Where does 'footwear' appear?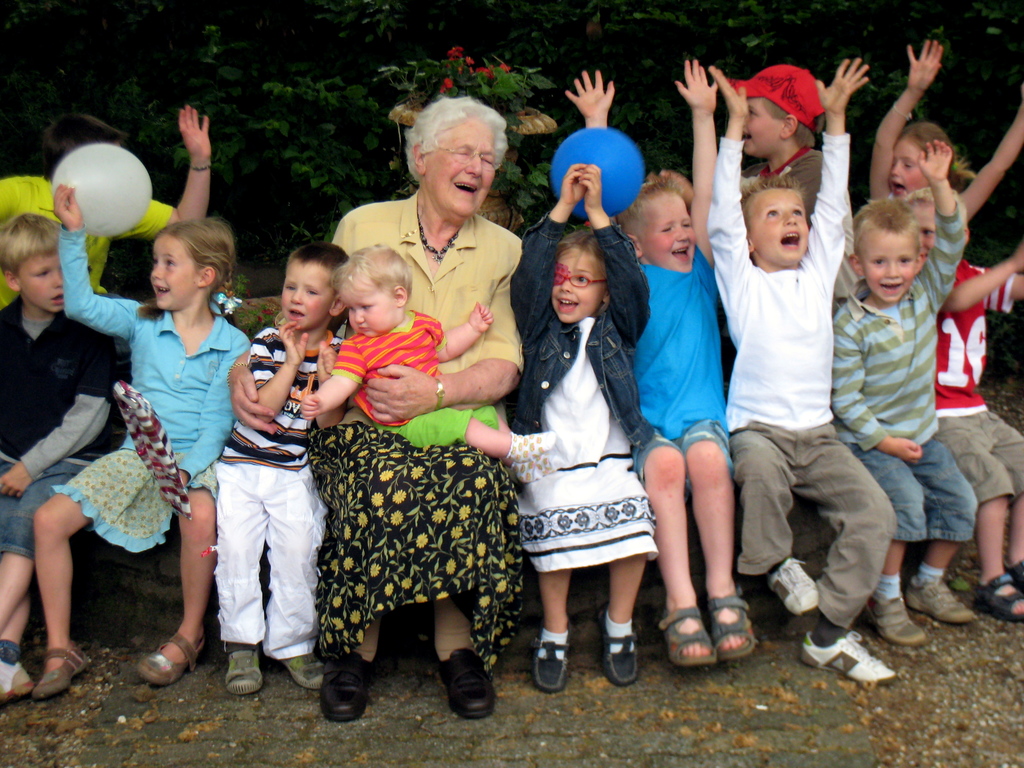
Appears at crop(0, 662, 31, 705).
